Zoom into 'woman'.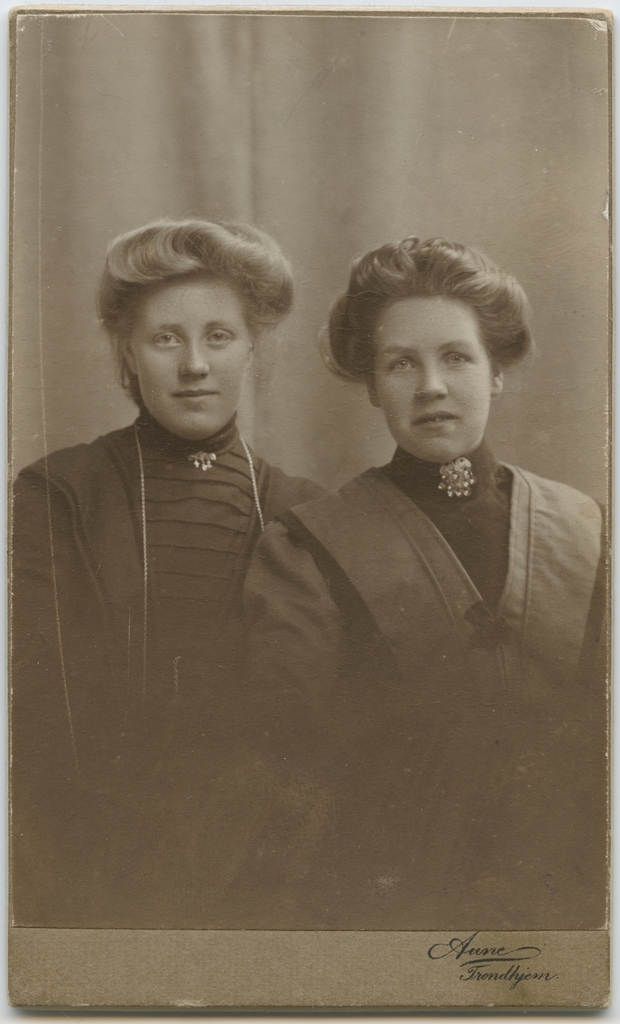
Zoom target: x1=239, y1=225, x2=619, y2=930.
